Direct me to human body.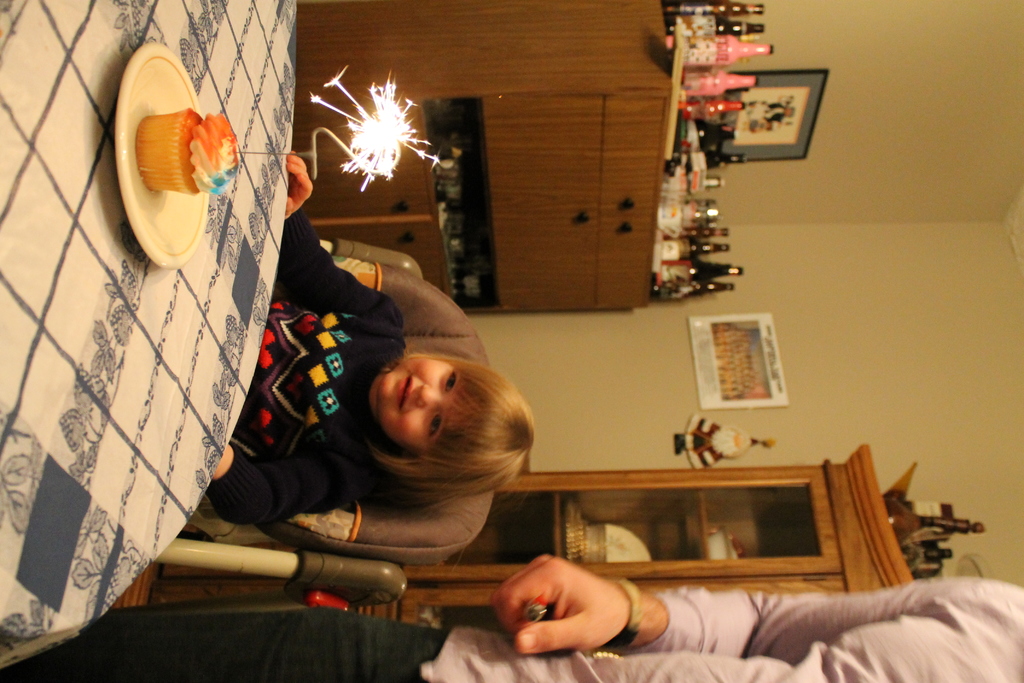
Direction: (210, 153, 534, 530).
